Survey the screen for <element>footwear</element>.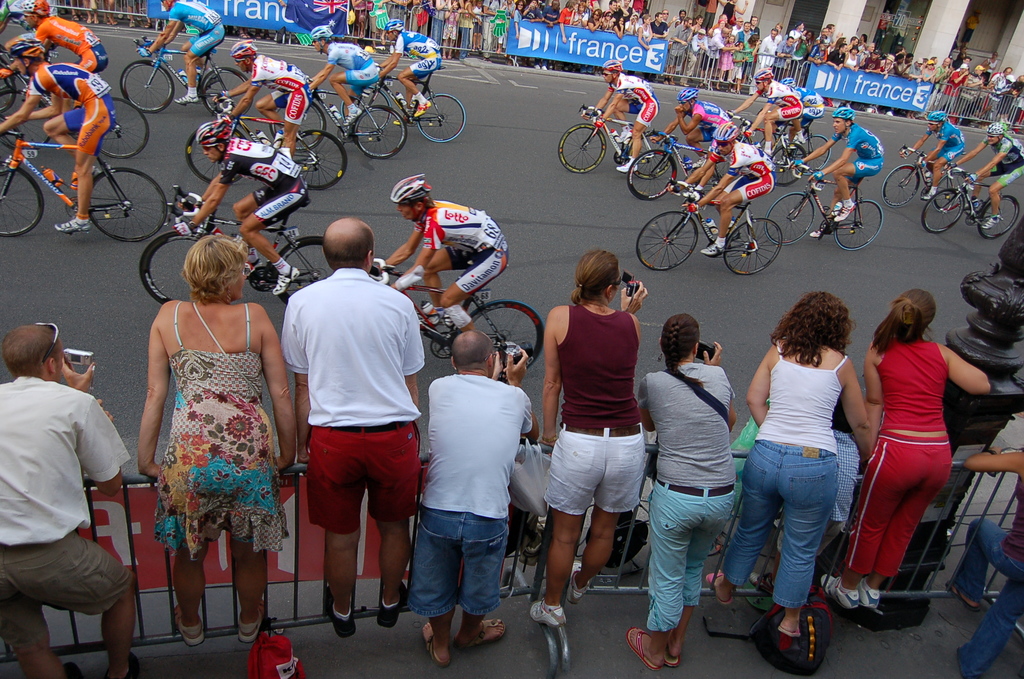
Survey found: Rect(664, 625, 682, 667).
